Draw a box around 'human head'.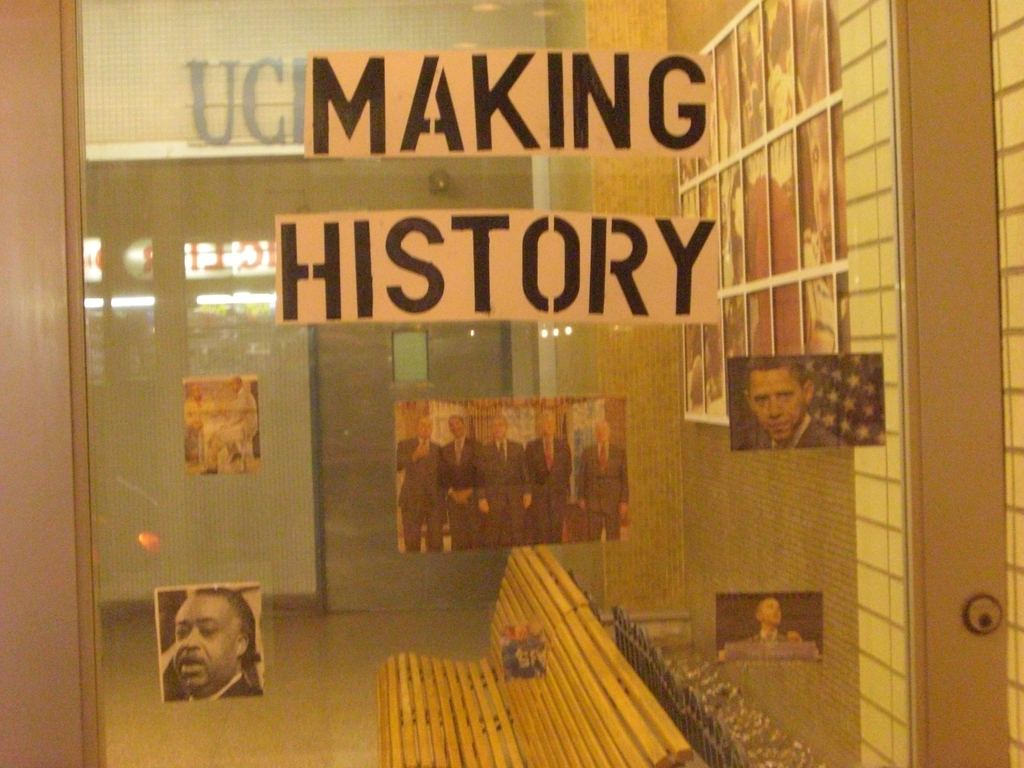
757/595/783/624.
